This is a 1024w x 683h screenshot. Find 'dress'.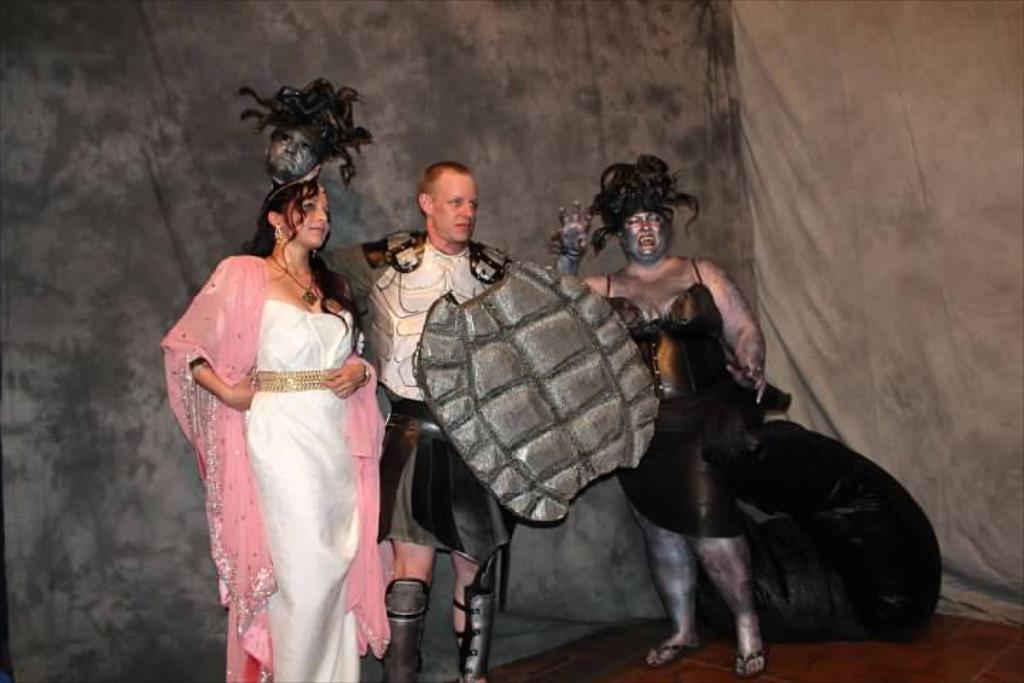
Bounding box: (x1=606, y1=260, x2=751, y2=545).
